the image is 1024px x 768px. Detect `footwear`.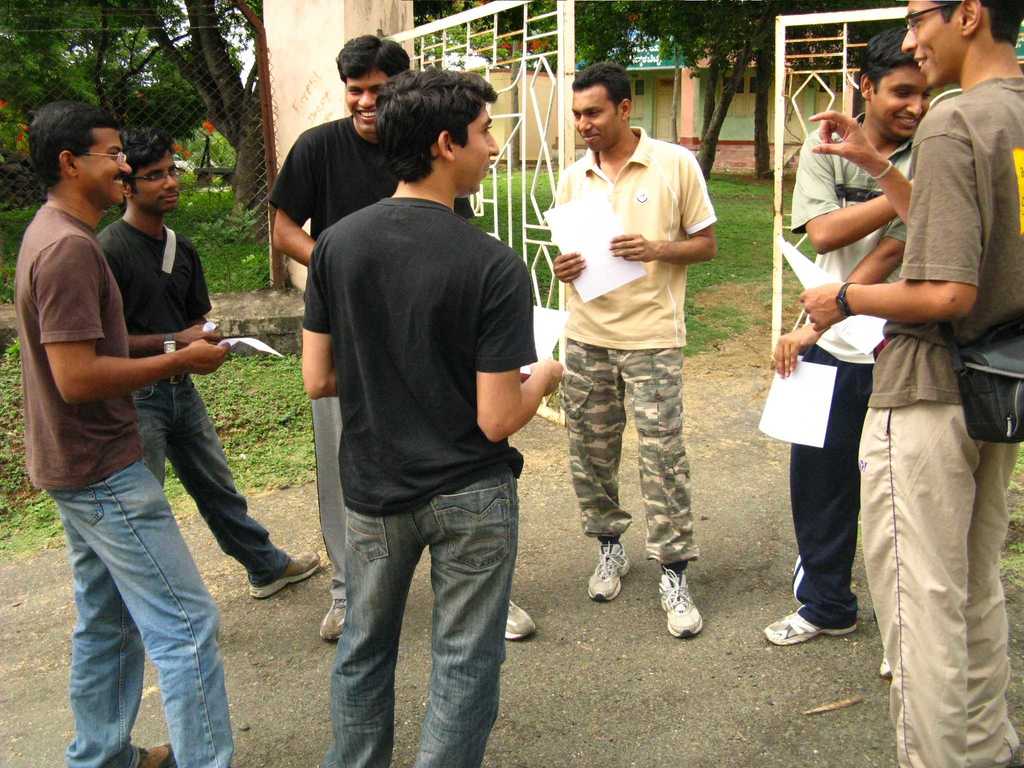
Detection: [x1=875, y1=652, x2=896, y2=679].
